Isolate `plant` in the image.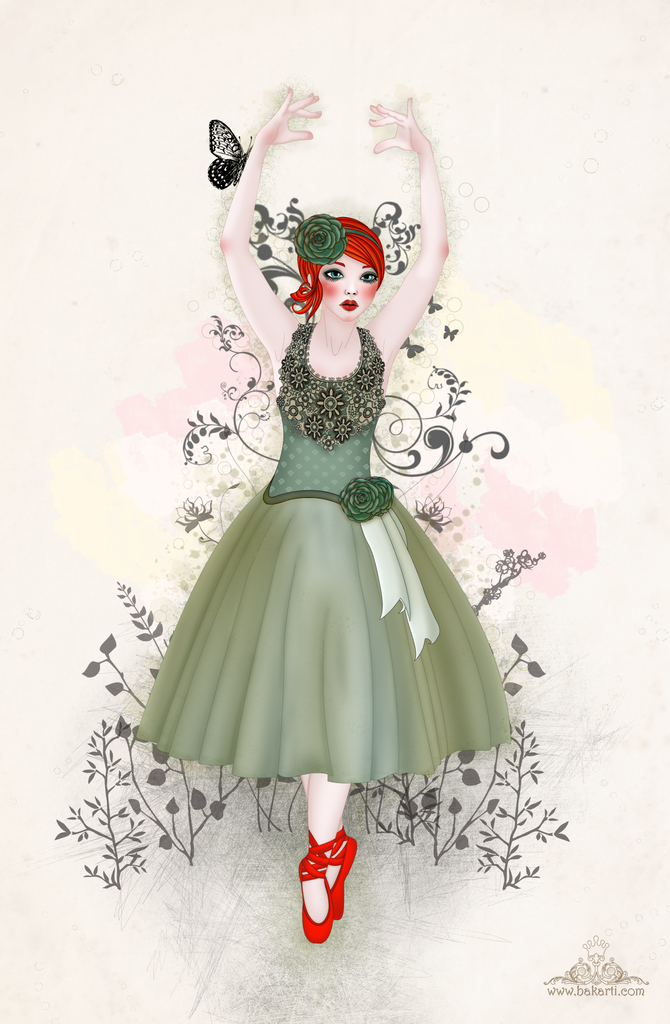
Isolated region: detection(47, 721, 157, 893).
